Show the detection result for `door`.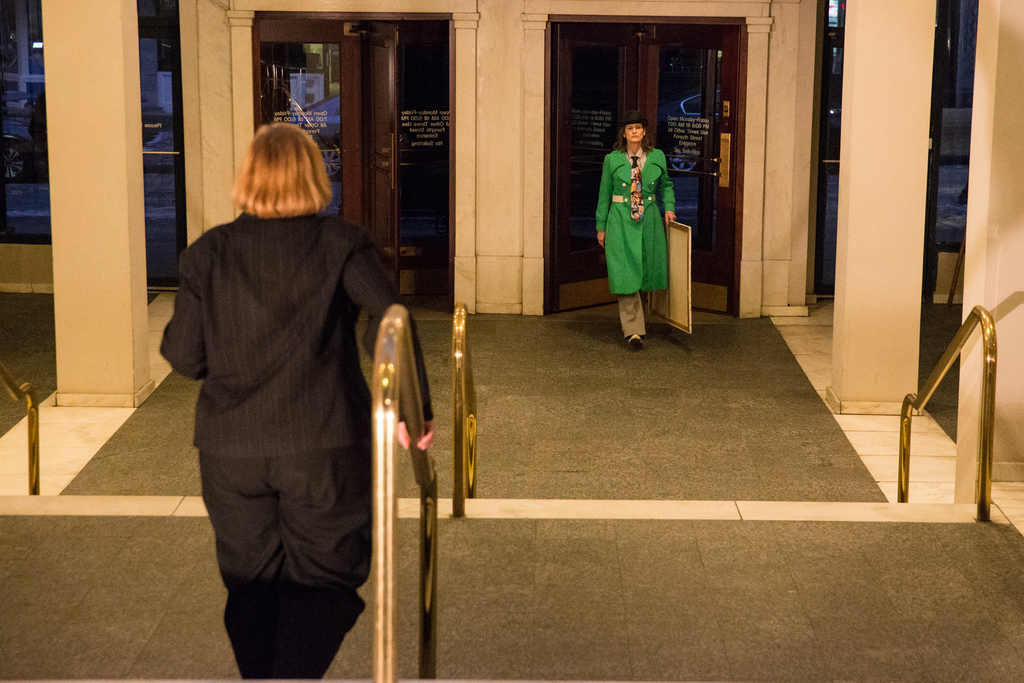
{"left": 547, "top": 27, "right": 646, "bottom": 311}.
